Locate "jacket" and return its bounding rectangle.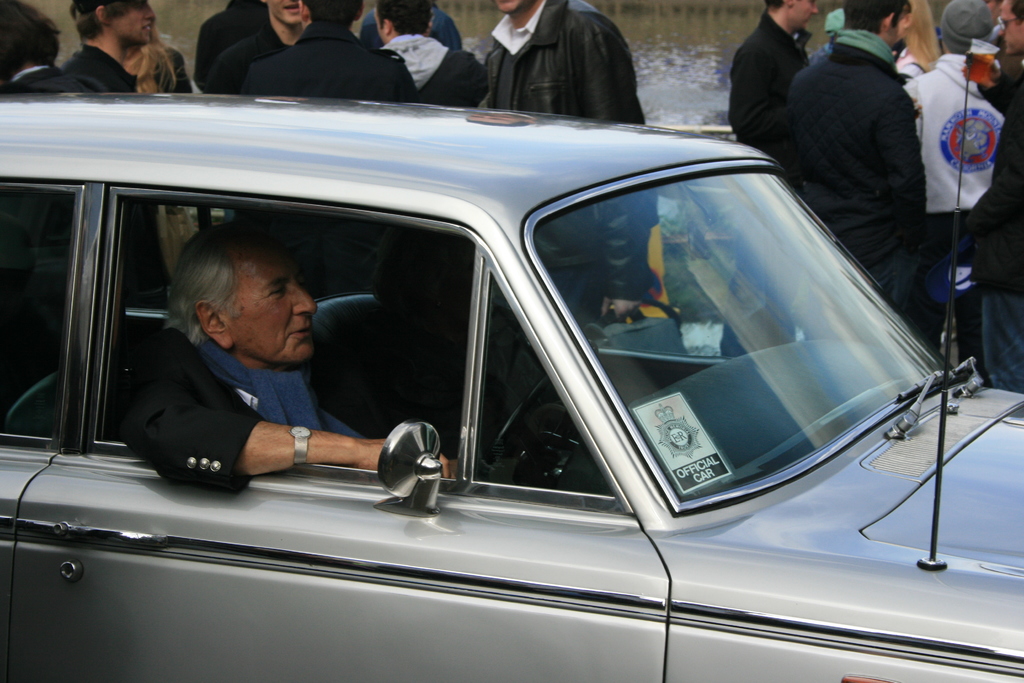
x1=758 y1=38 x2=941 y2=308.
